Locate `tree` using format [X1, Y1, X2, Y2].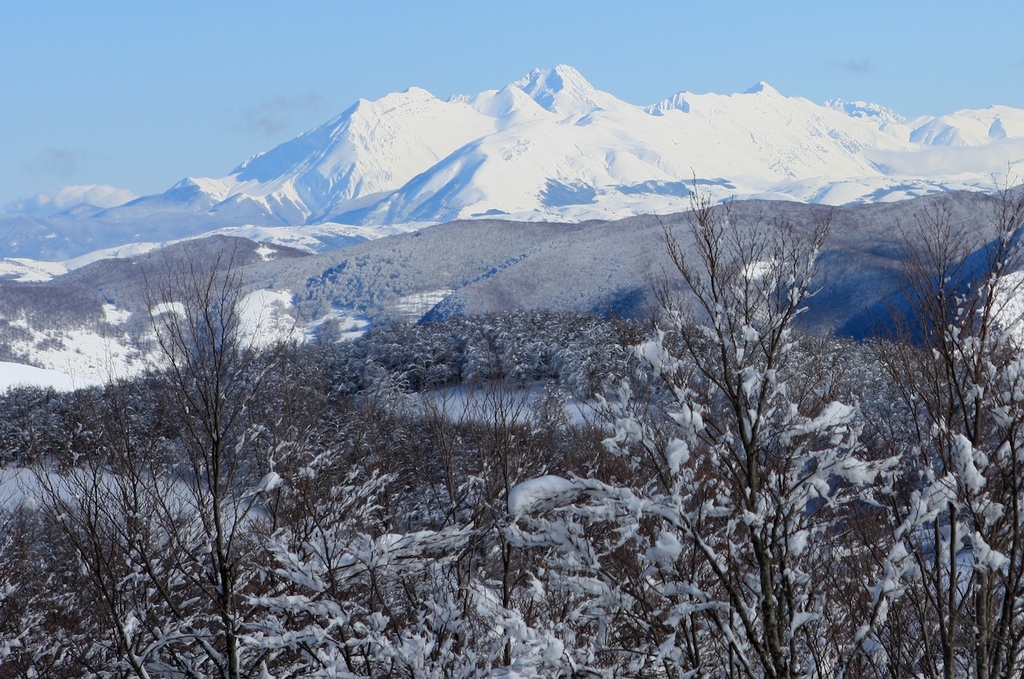
[0, 238, 357, 678].
